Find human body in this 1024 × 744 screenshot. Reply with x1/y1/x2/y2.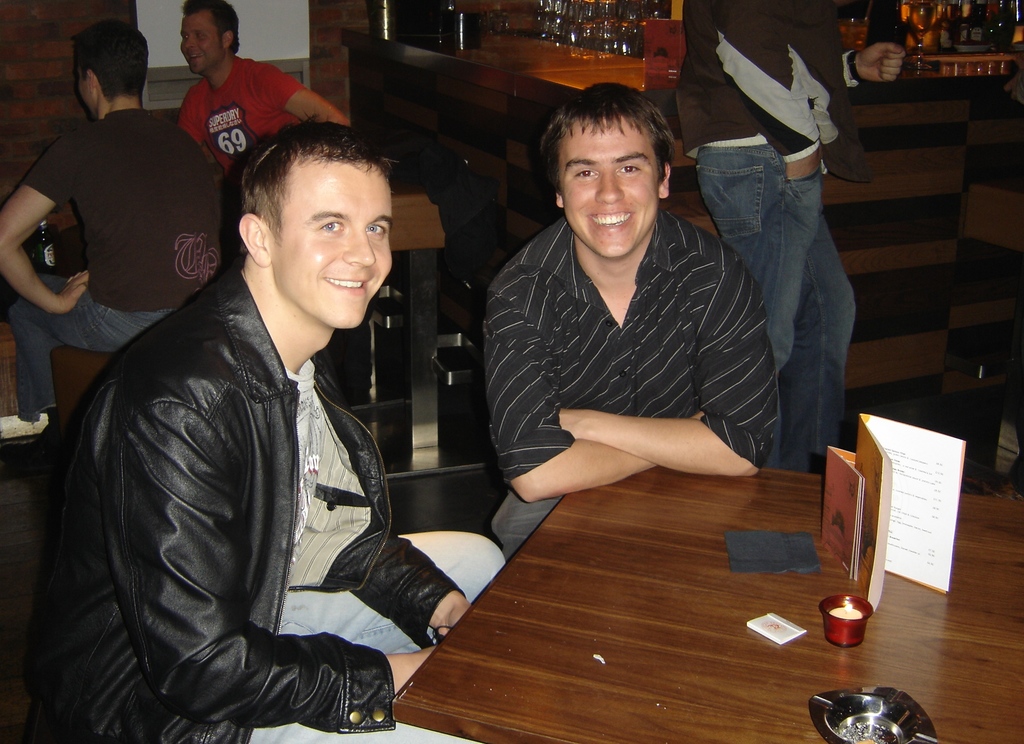
0/118/507/743.
